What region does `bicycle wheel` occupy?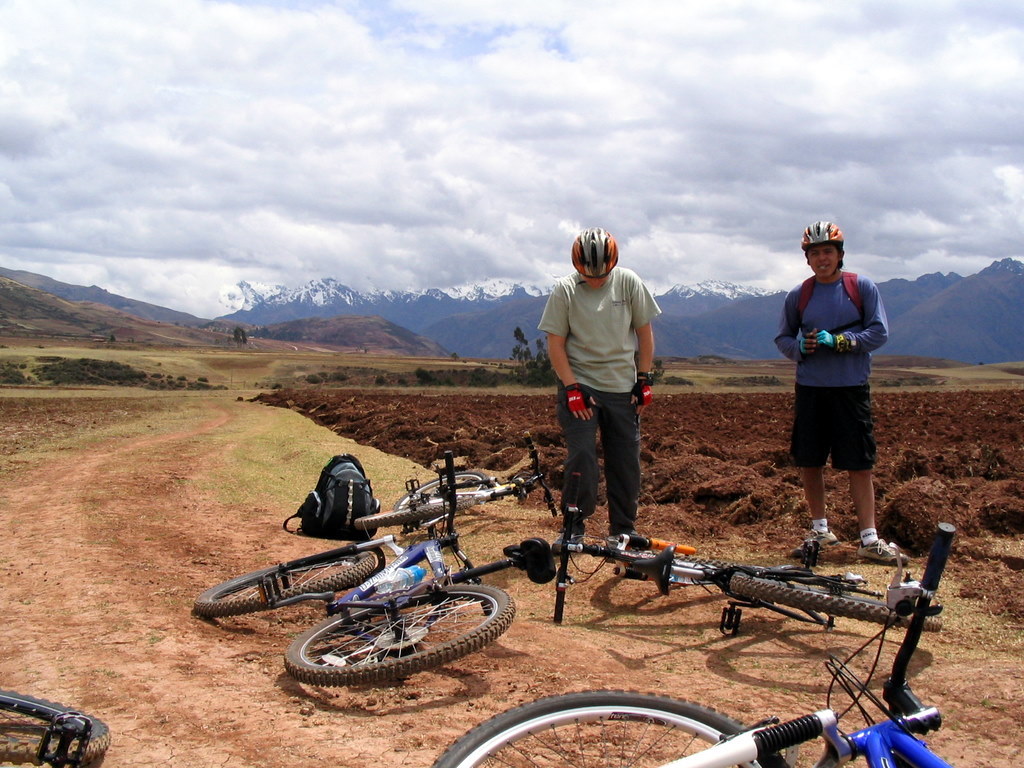
<region>299, 561, 498, 694</region>.
